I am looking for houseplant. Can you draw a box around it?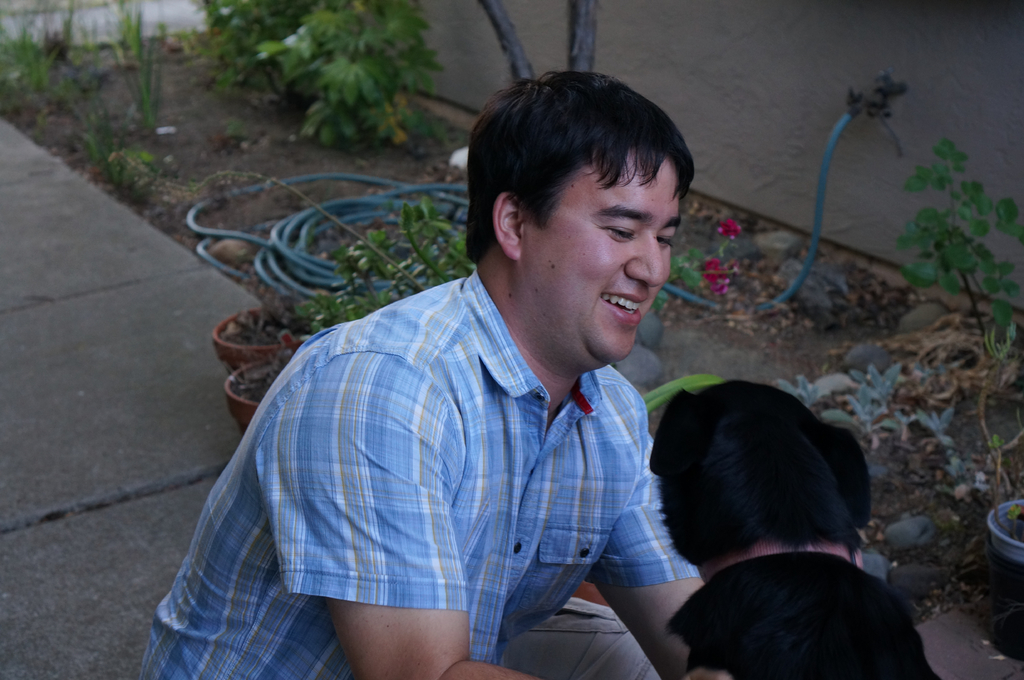
Sure, the bounding box is box=[981, 434, 1023, 633].
